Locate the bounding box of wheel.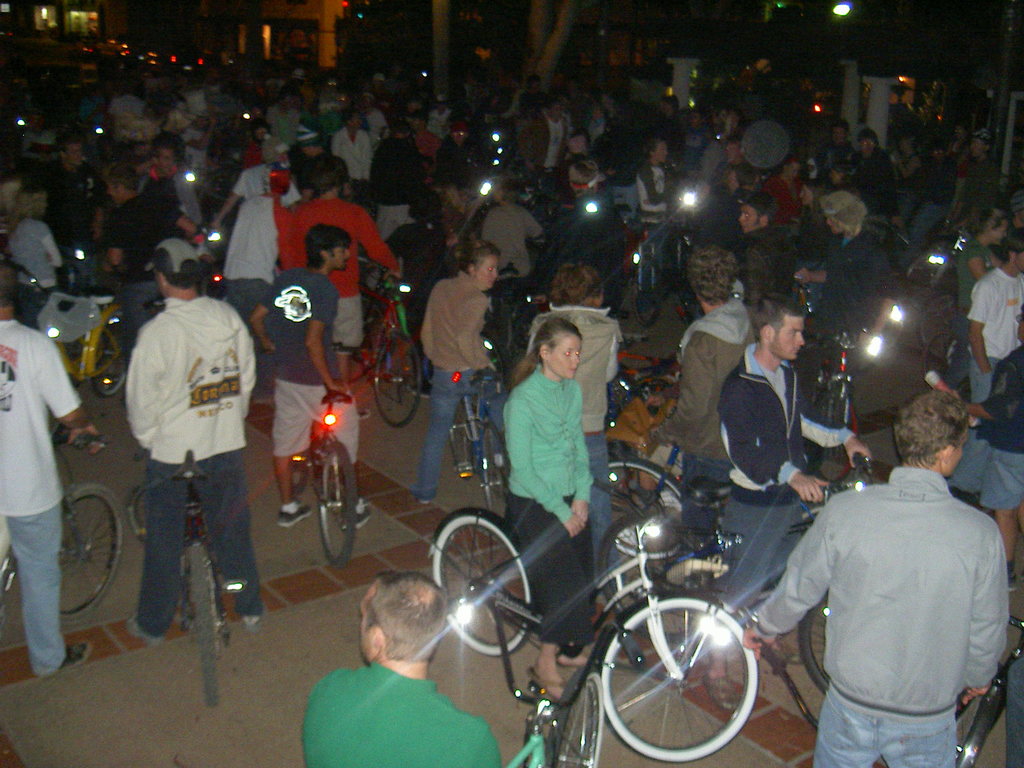
Bounding box: select_region(918, 292, 959, 358).
